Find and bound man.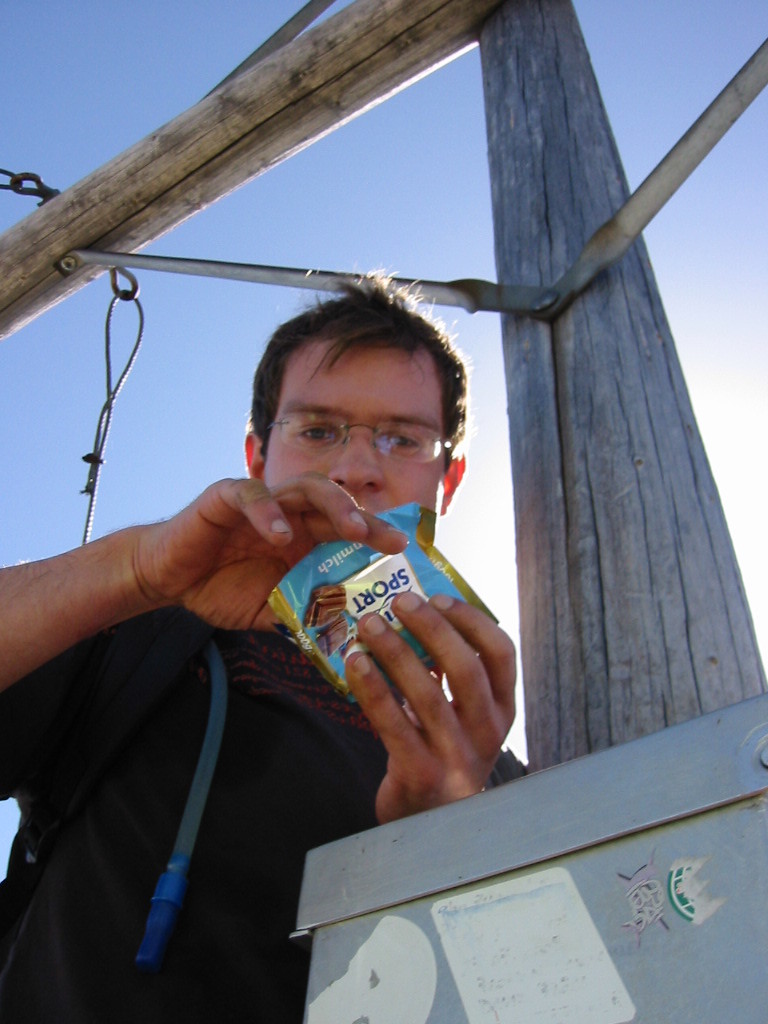
Bound: rect(0, 265, 521, 1023).
